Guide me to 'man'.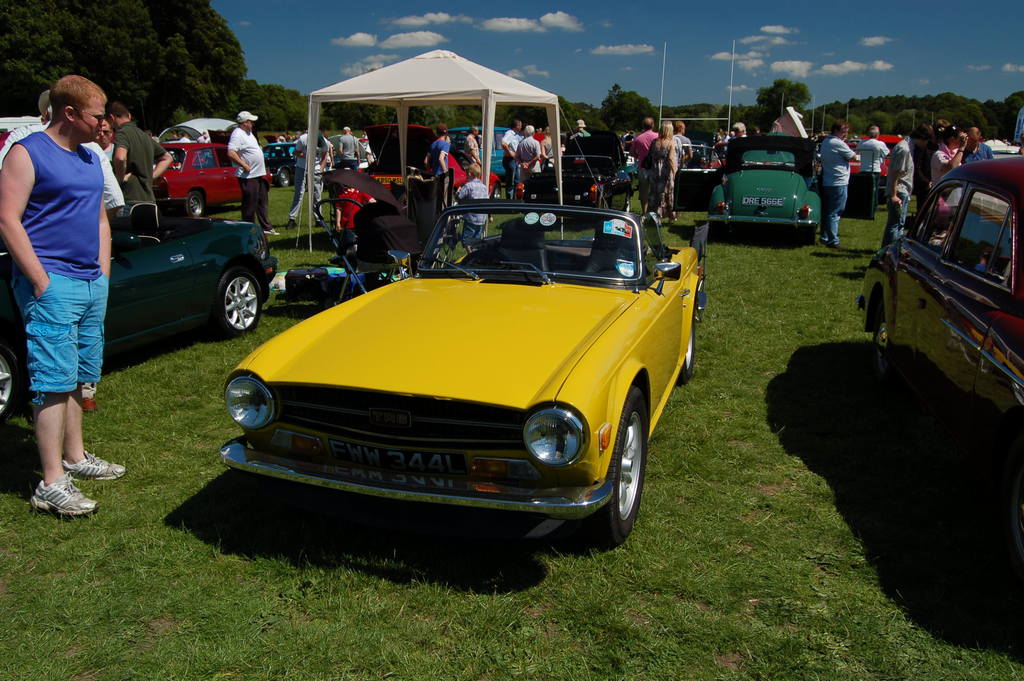
Guidance: crop(964, 127, 995, 161).
